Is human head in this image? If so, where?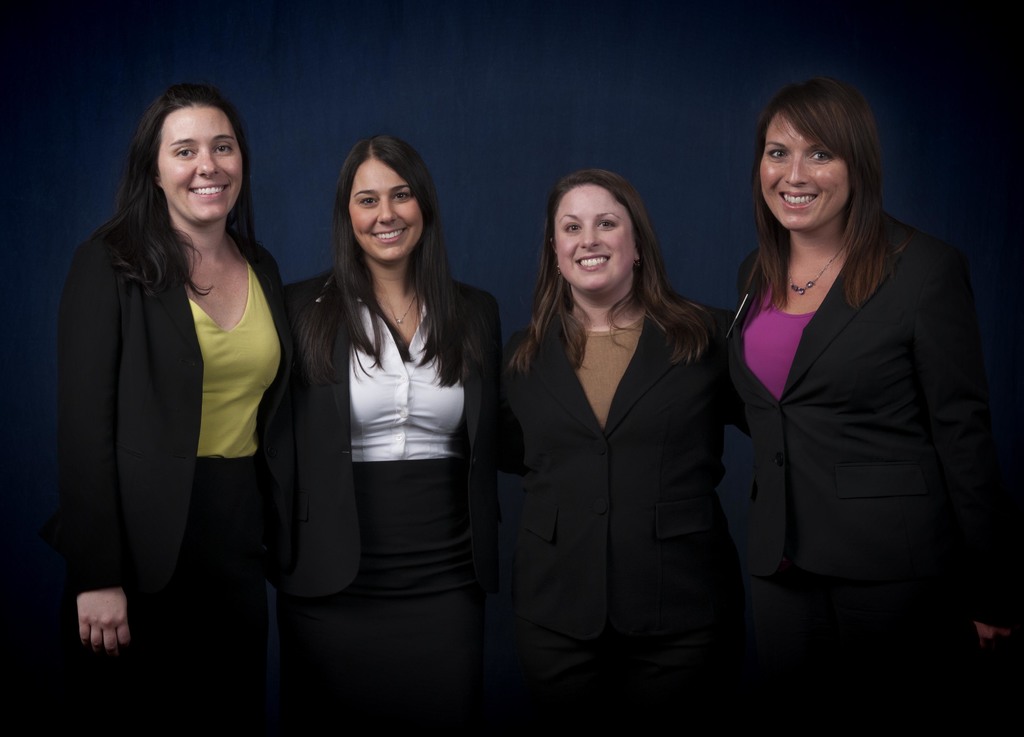
Yes, at region(345, 136, 430, 267).
